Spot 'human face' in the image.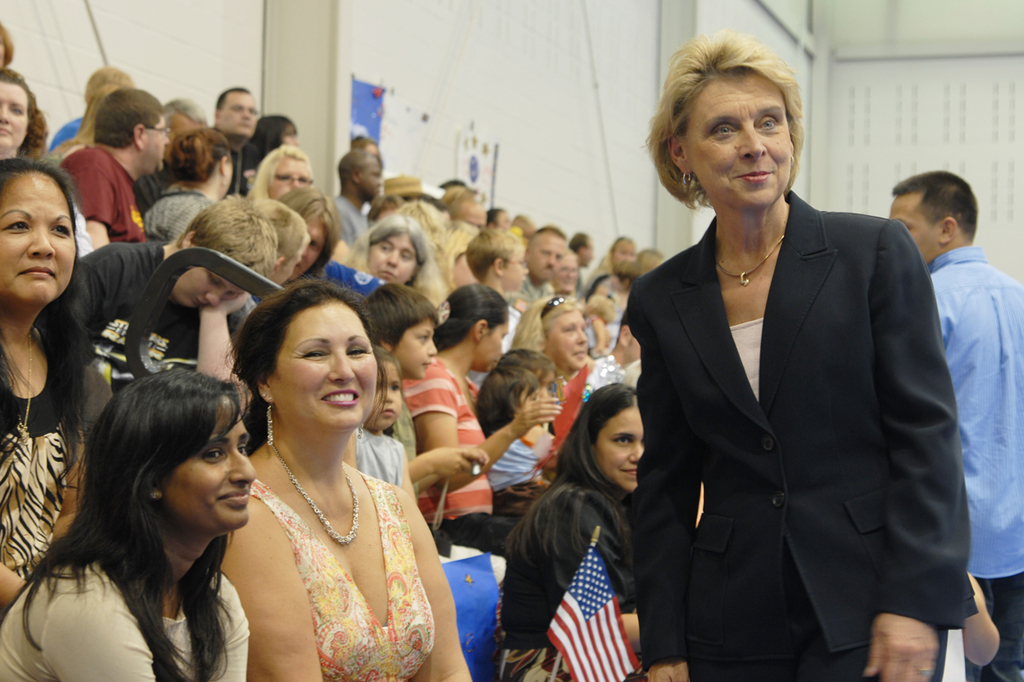
'human face' found at box(534, 232, 567, 281).
